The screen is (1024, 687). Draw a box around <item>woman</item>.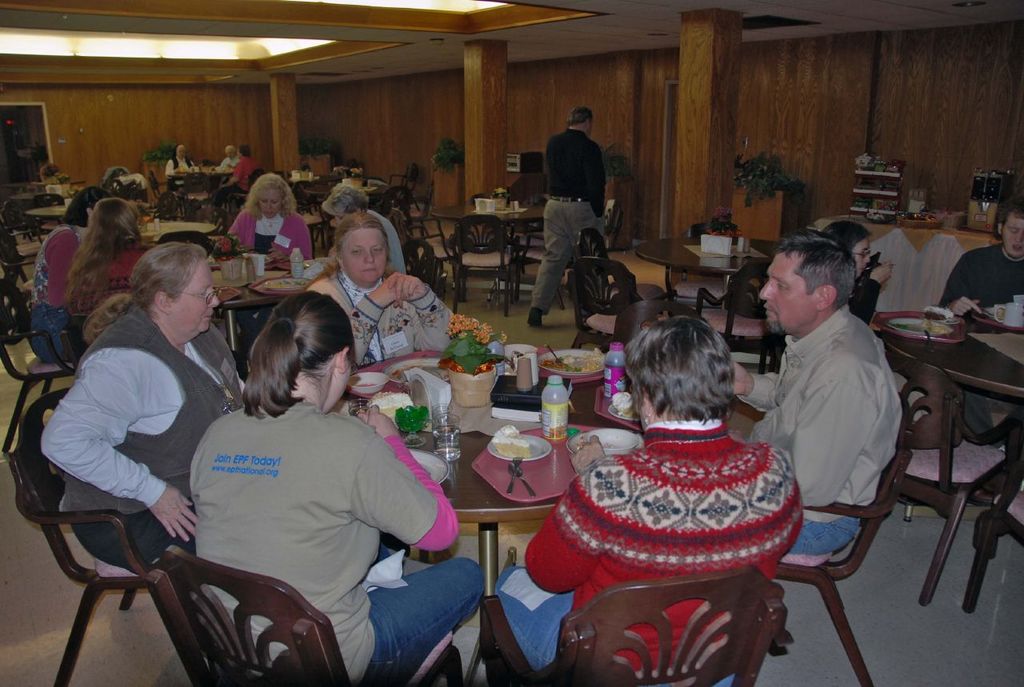
<bbox>40, 241, 391, 568</bbox>.
